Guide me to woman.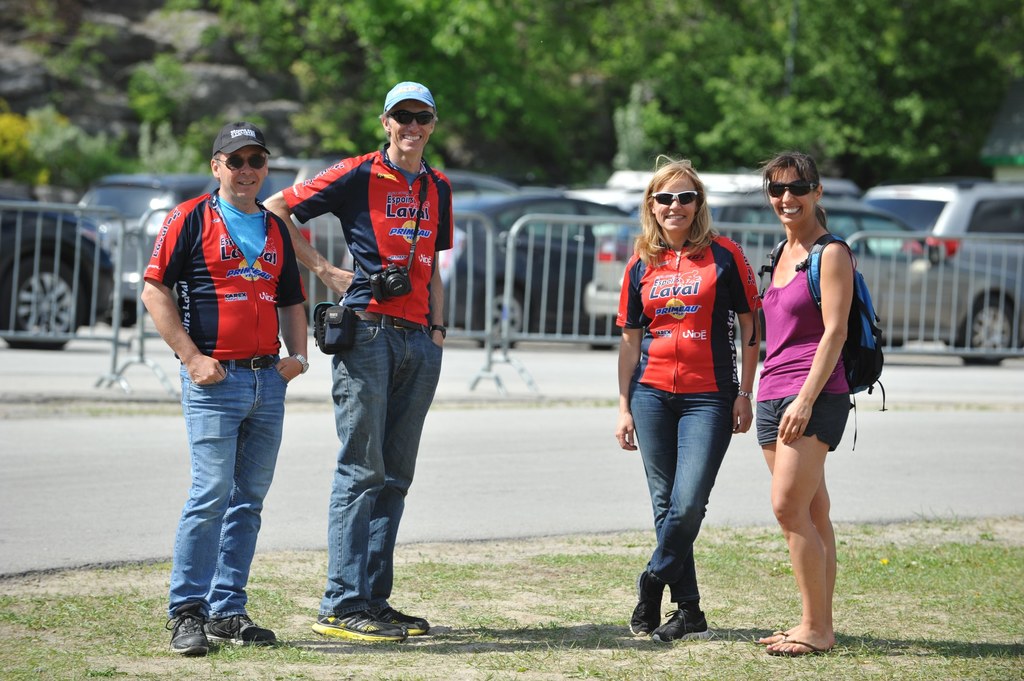
Guidance: [left=751, top=154, right=875, bottom=657].
